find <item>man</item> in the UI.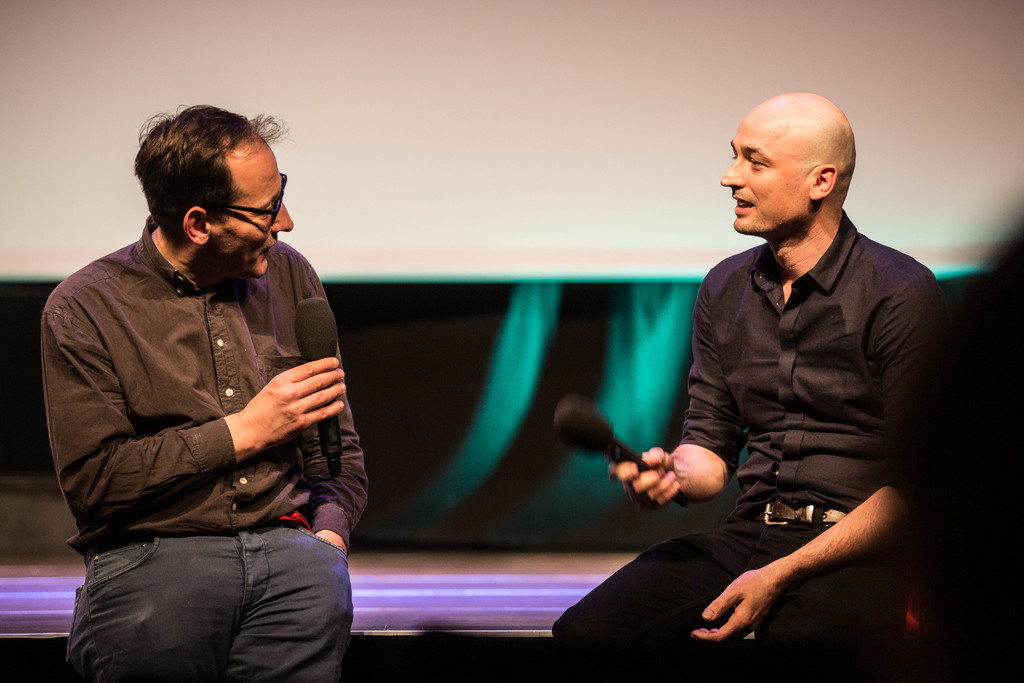
UI element at {"left": 552, "top": 90, "right": 950, "bottom": 682}.
